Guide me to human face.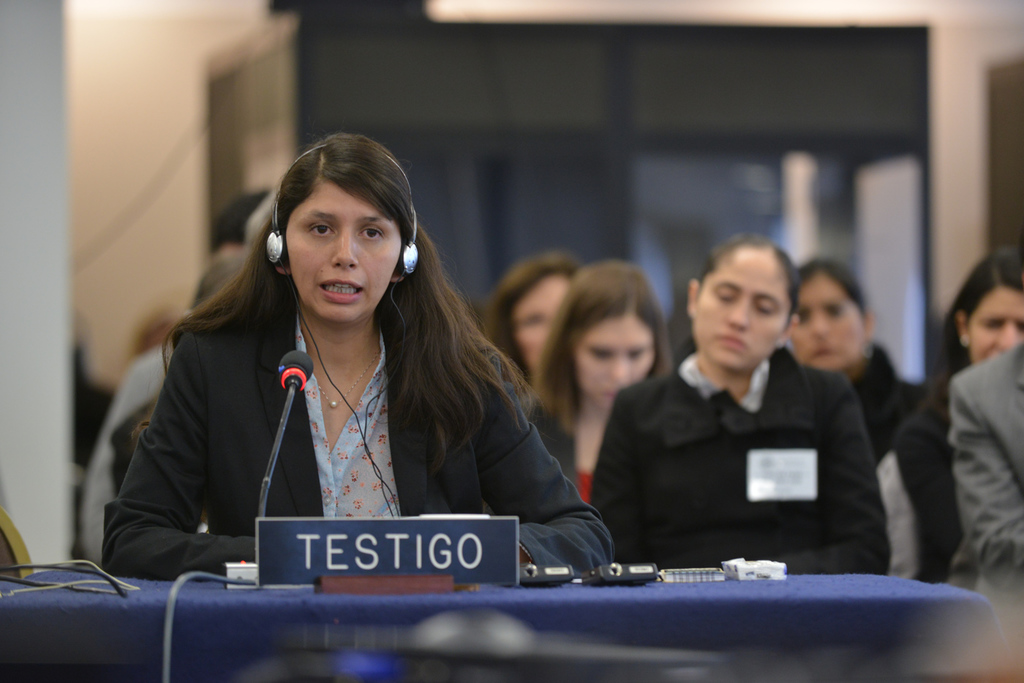
Guidance: box=[270, 180, 405, 327].
